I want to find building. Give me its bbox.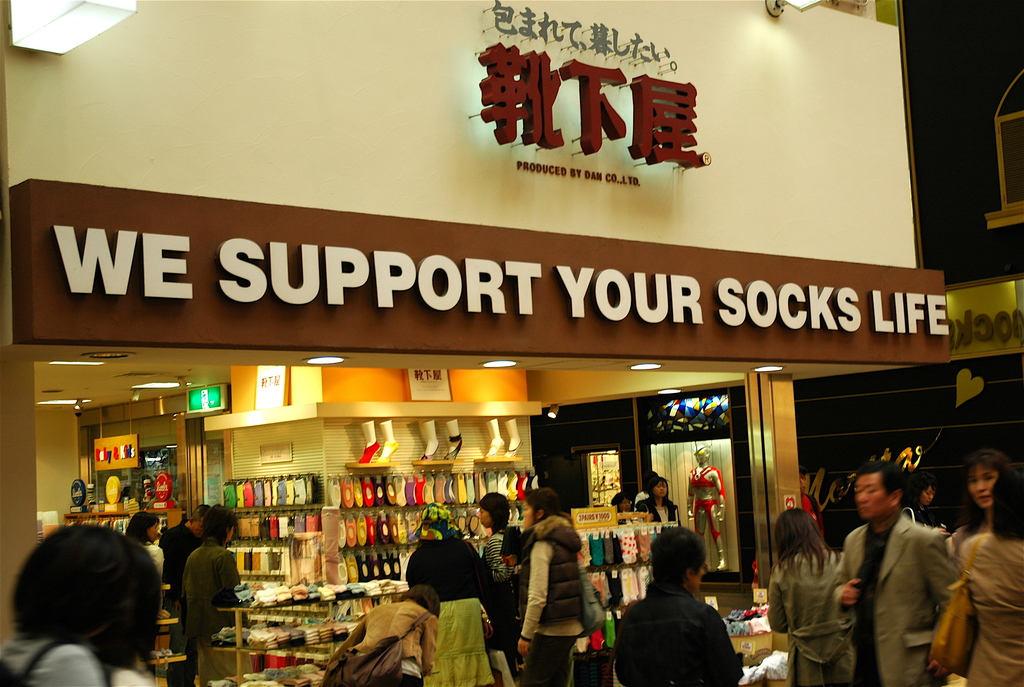
<box>797,0,1023,553</box>.
